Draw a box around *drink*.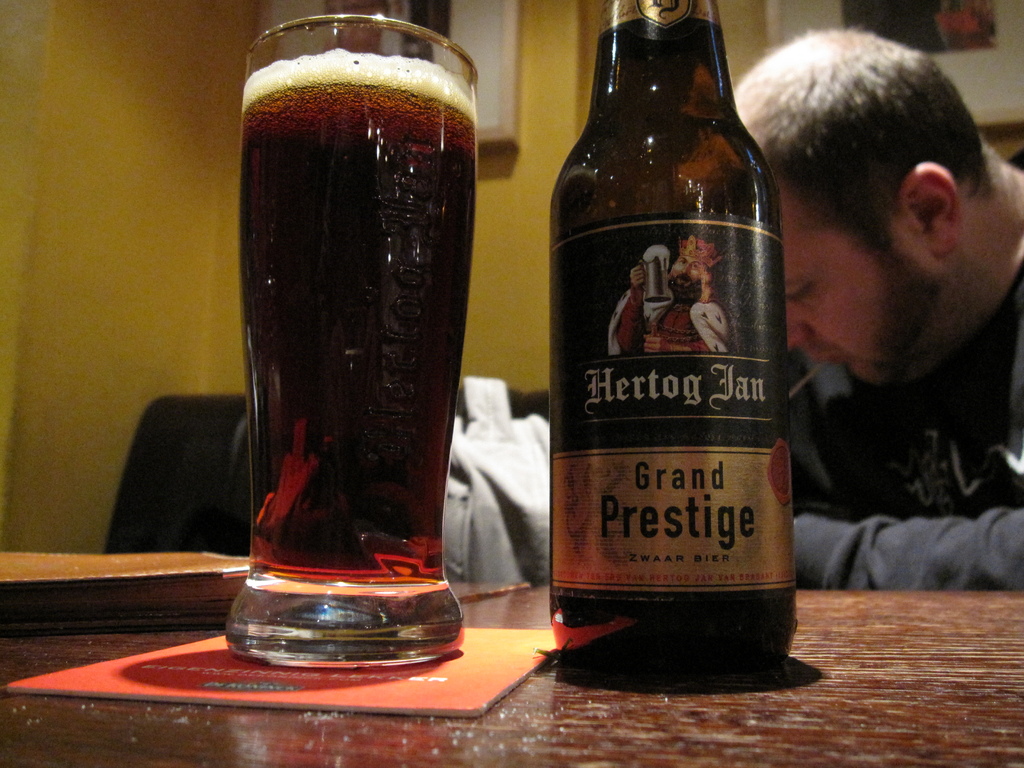
(left=550, top=592, right=798, bottom=667).
